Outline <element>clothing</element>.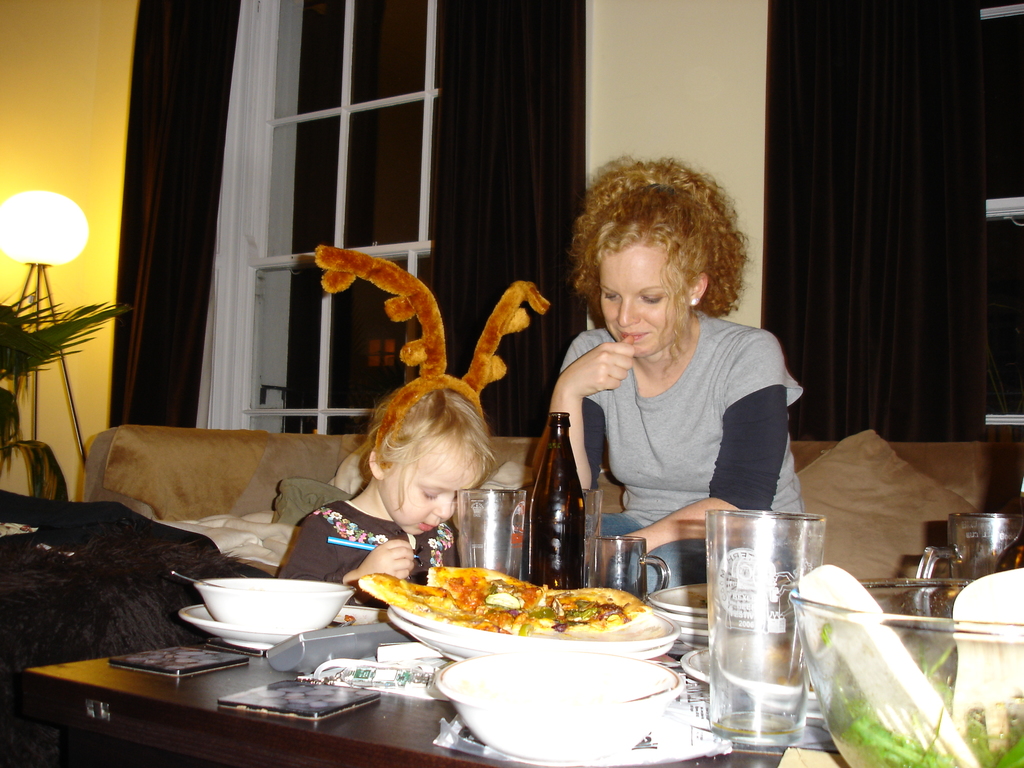
Outline: 284,502,457,606.
